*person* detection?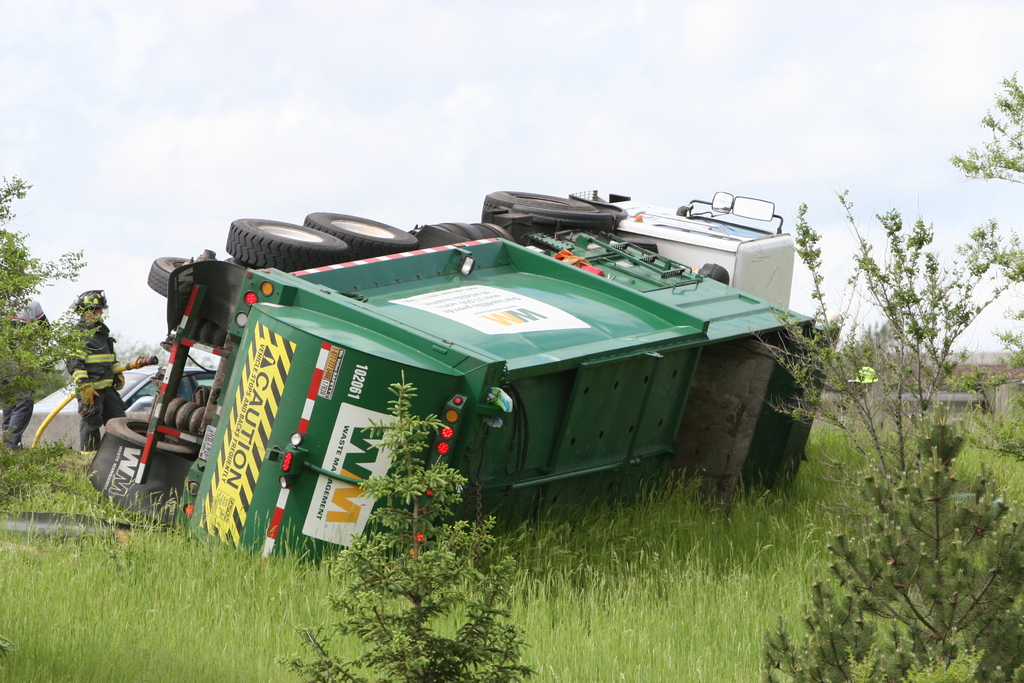
box(66, 288, 126, 456)
